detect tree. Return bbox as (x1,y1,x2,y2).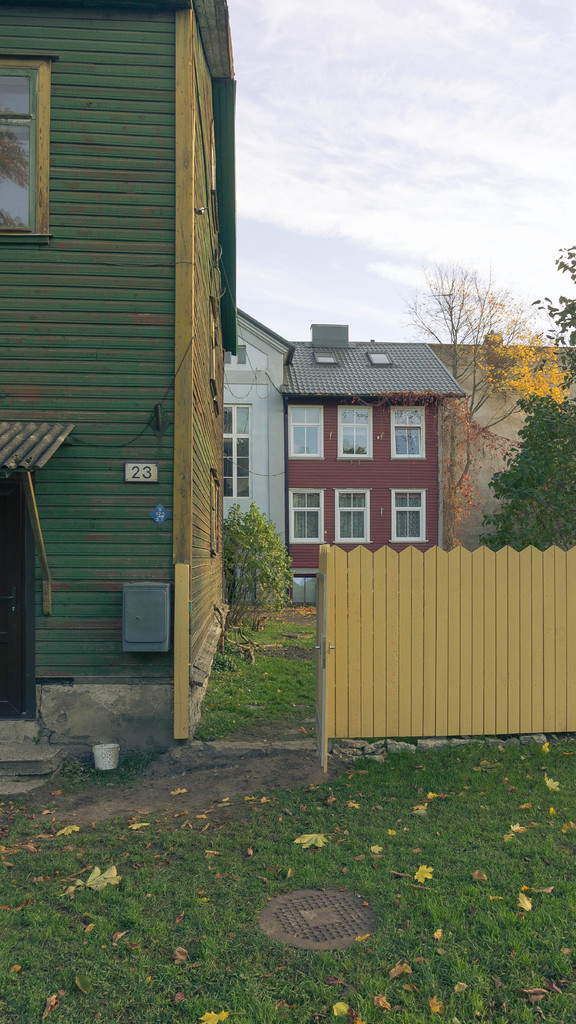
(467,237,575,541).
